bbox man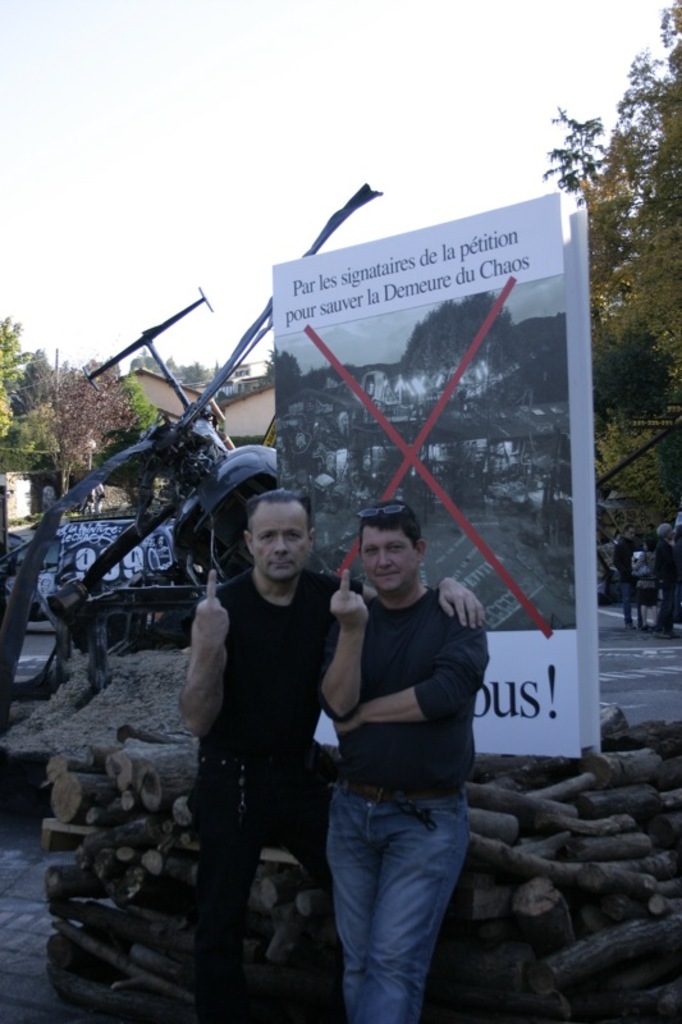
select_region(166, 474, 360, 993)
